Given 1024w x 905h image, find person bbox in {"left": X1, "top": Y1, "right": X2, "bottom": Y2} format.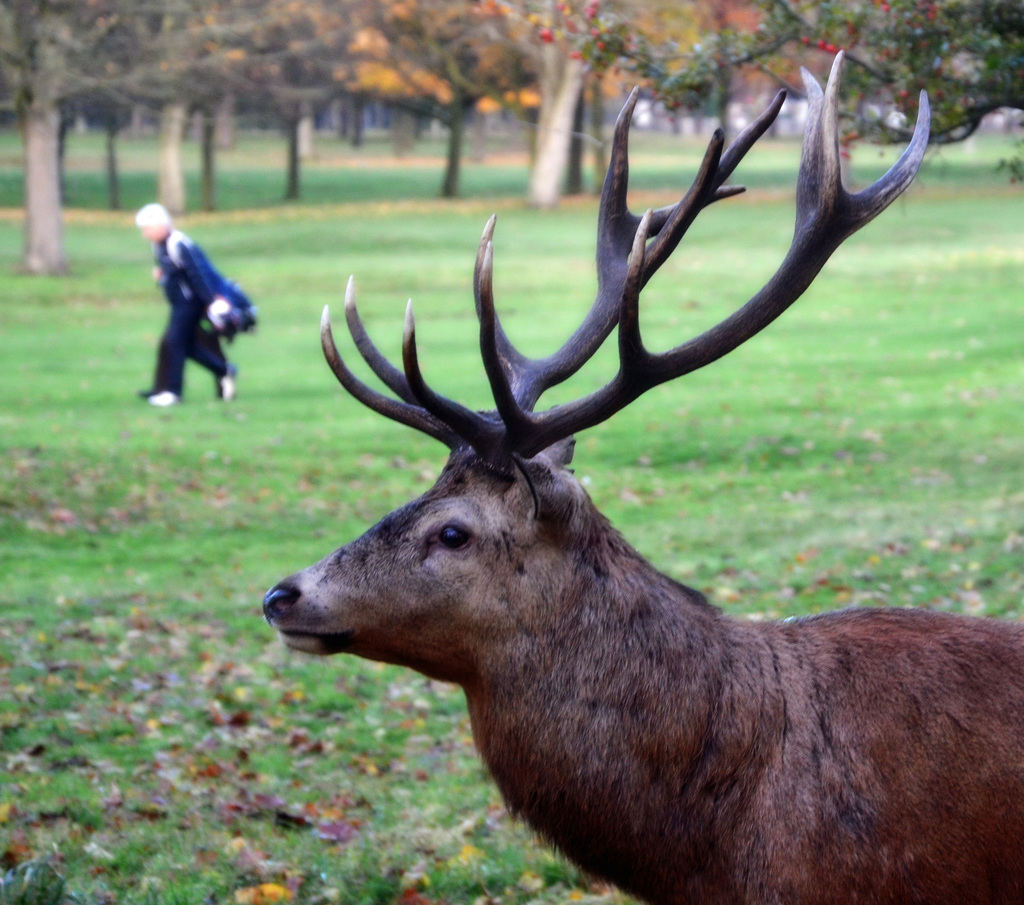
{"left": 132, "top": 212, "right": 247, "bottom": 430}.
